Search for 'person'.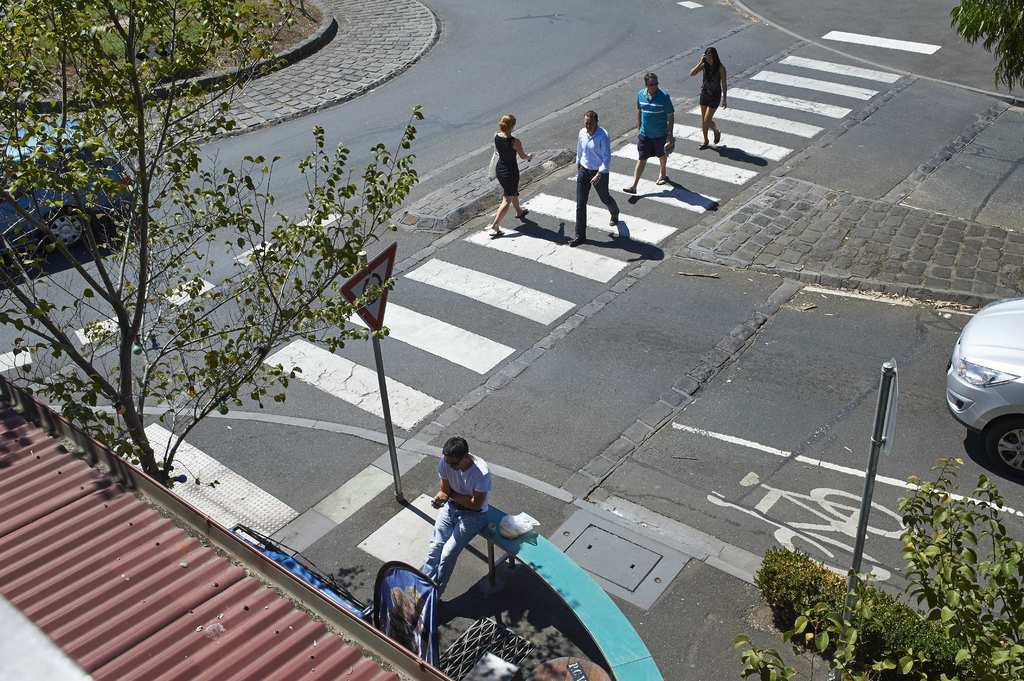
Found at select_region(689, 46, 739, 147).
